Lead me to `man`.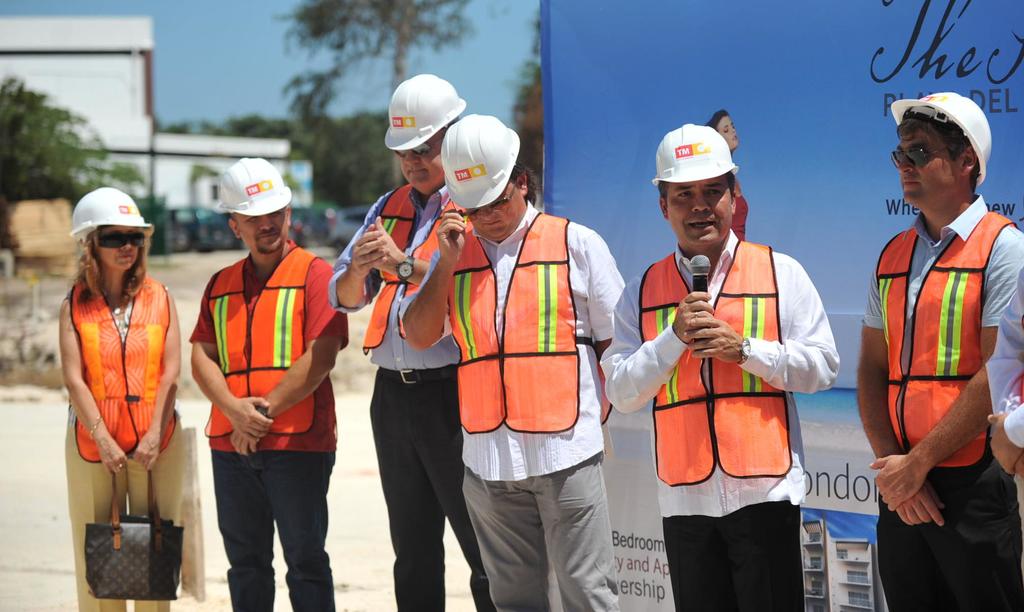
Lead to <bbox>188, 157, 349, 611</bbox>.
